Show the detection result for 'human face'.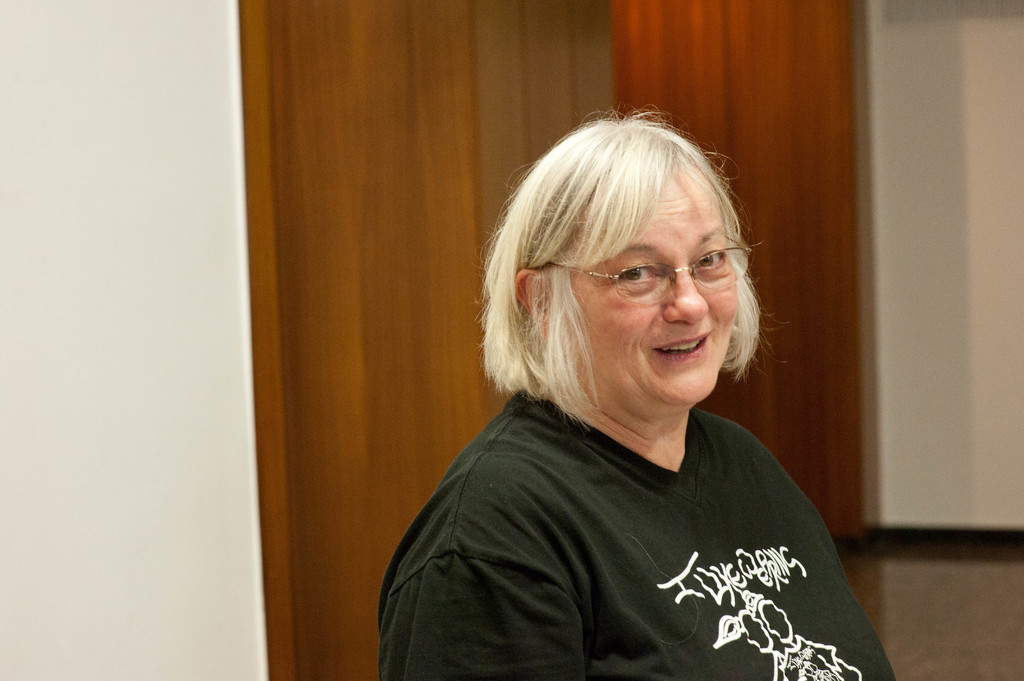
{"left": 552, "top": 175, "right": 752, "bottom": 408}.
